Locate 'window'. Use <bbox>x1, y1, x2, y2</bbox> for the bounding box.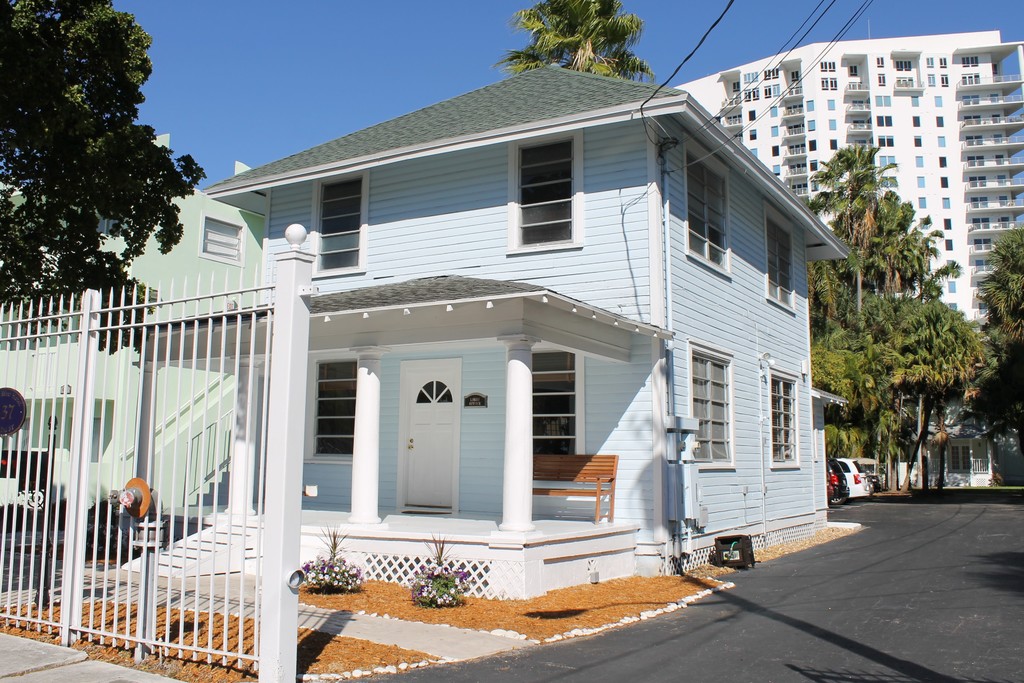
<bbox>810, 179, 819, 191</bbox>.
